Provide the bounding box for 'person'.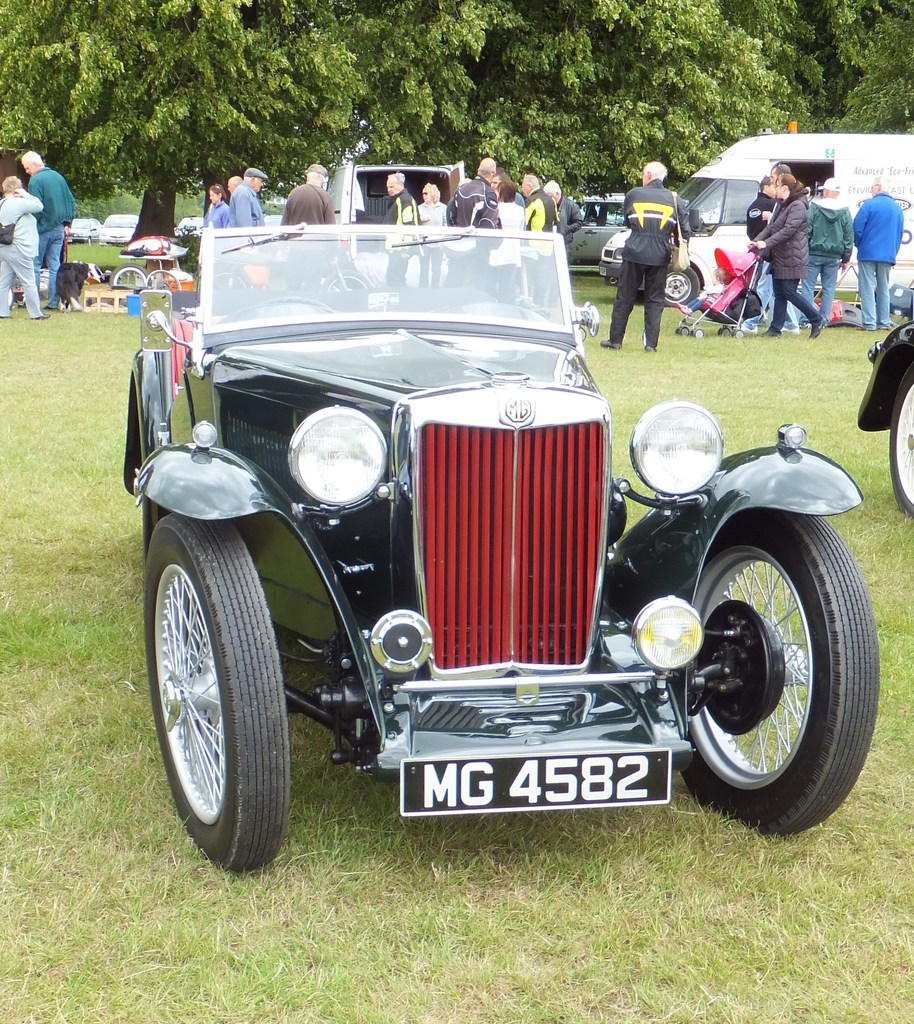
l=741, t=172, r=801, b=335.
